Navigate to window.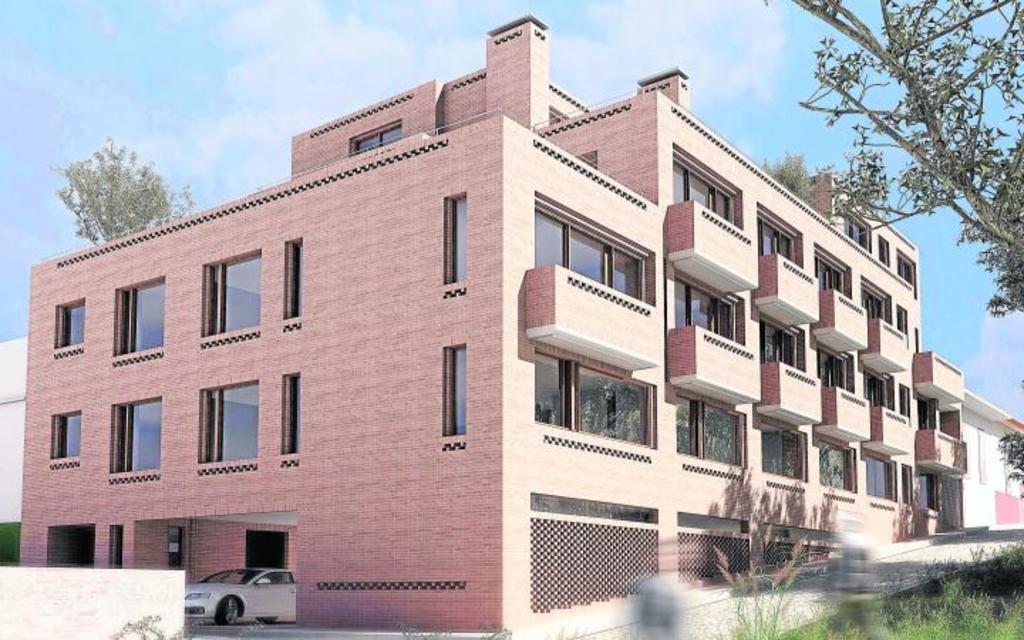
Navigation target: bbox(269, 236, 304, 329).
